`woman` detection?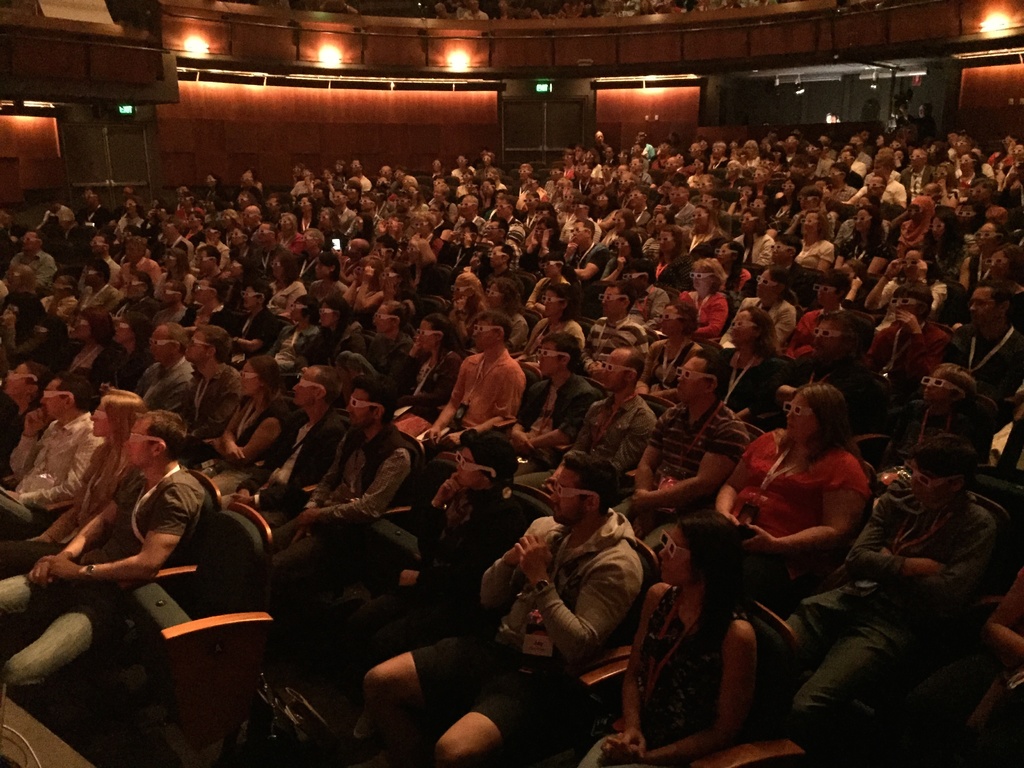
193, 351, 292, 503
